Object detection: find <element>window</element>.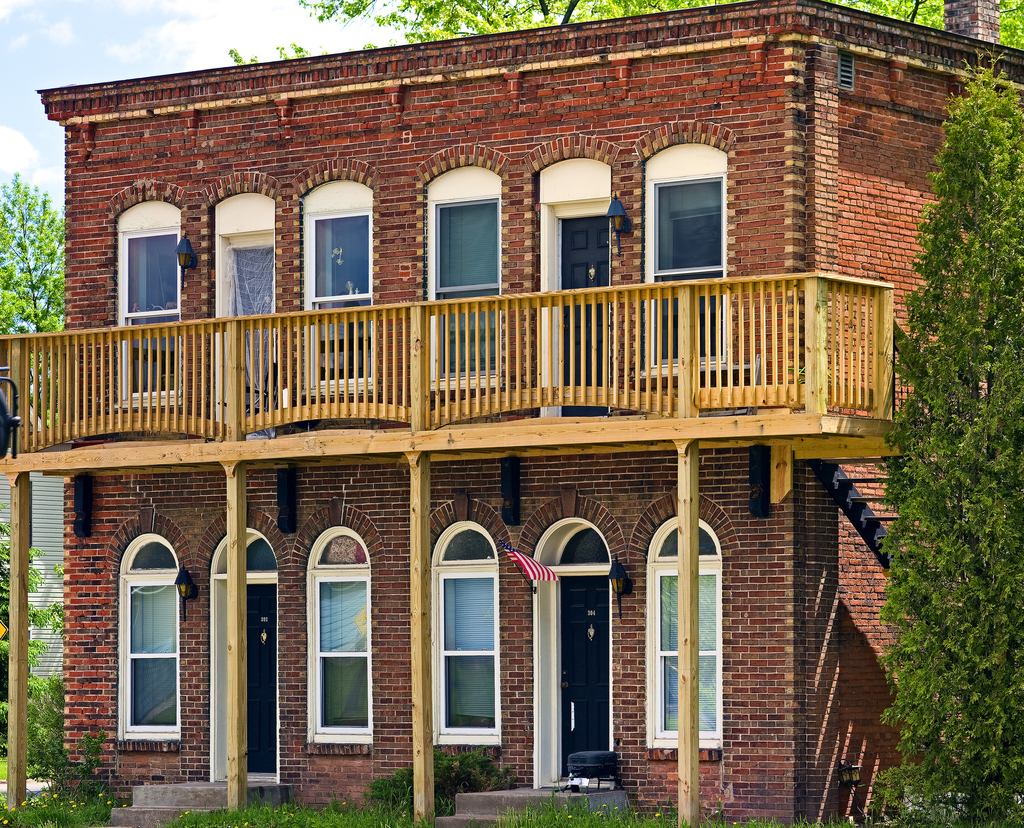
(x1=111, y1=230, x2=174, y2=404).
